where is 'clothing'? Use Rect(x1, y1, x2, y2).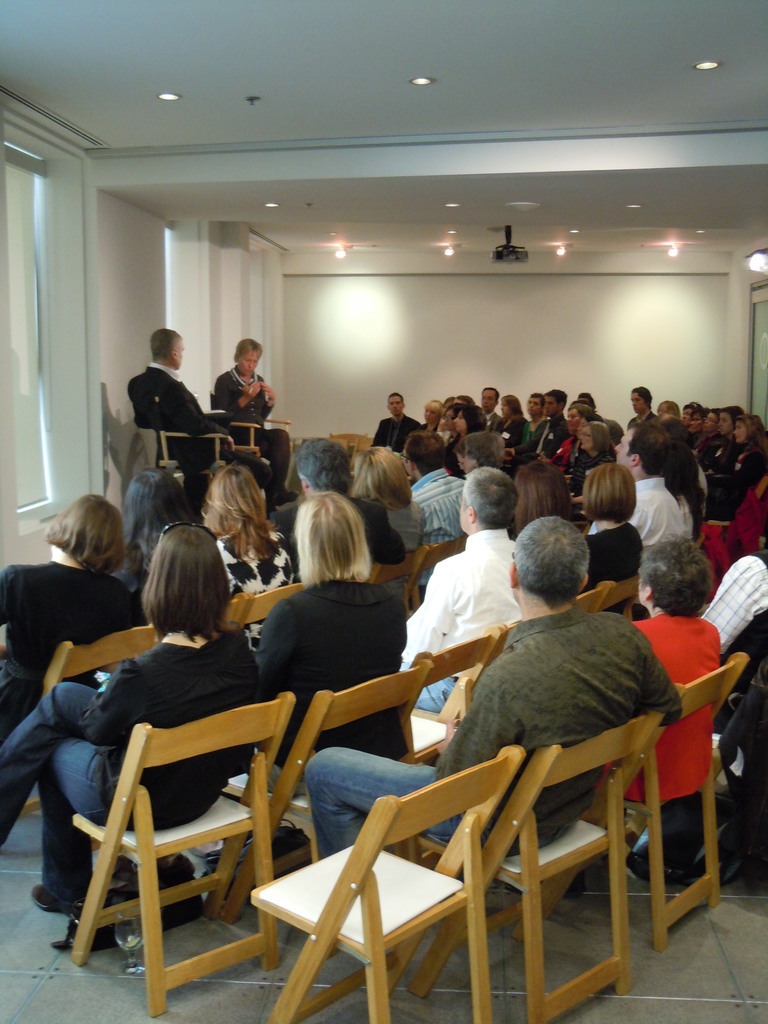
Rect(412, 467, 465, 554).
